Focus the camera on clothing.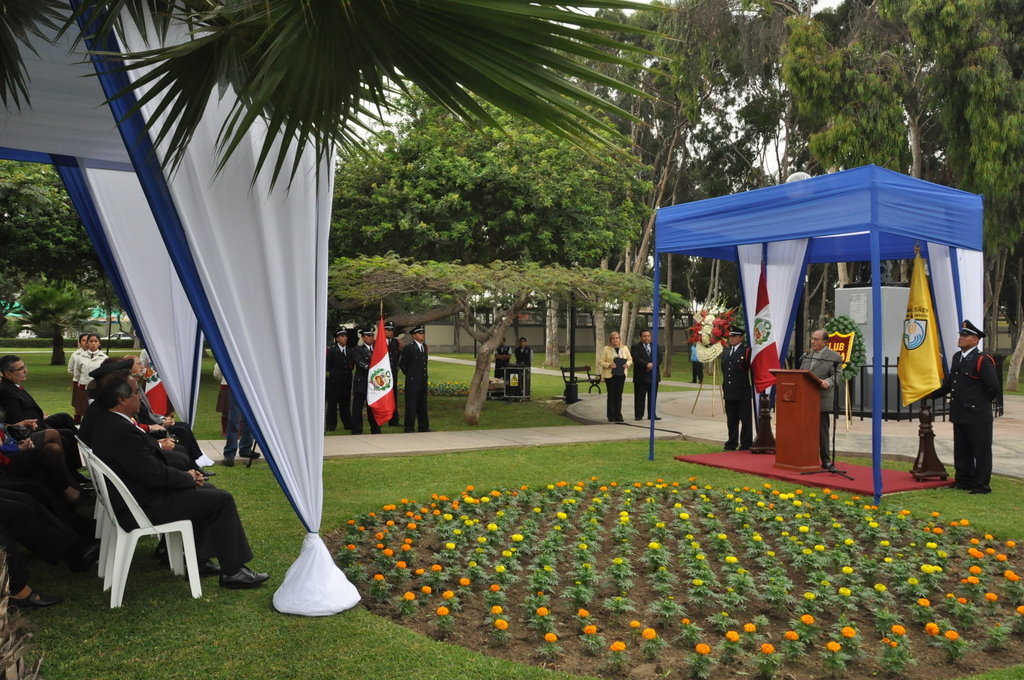
Focus region: <bbox>326, 342, 360, 429</bbox>.
